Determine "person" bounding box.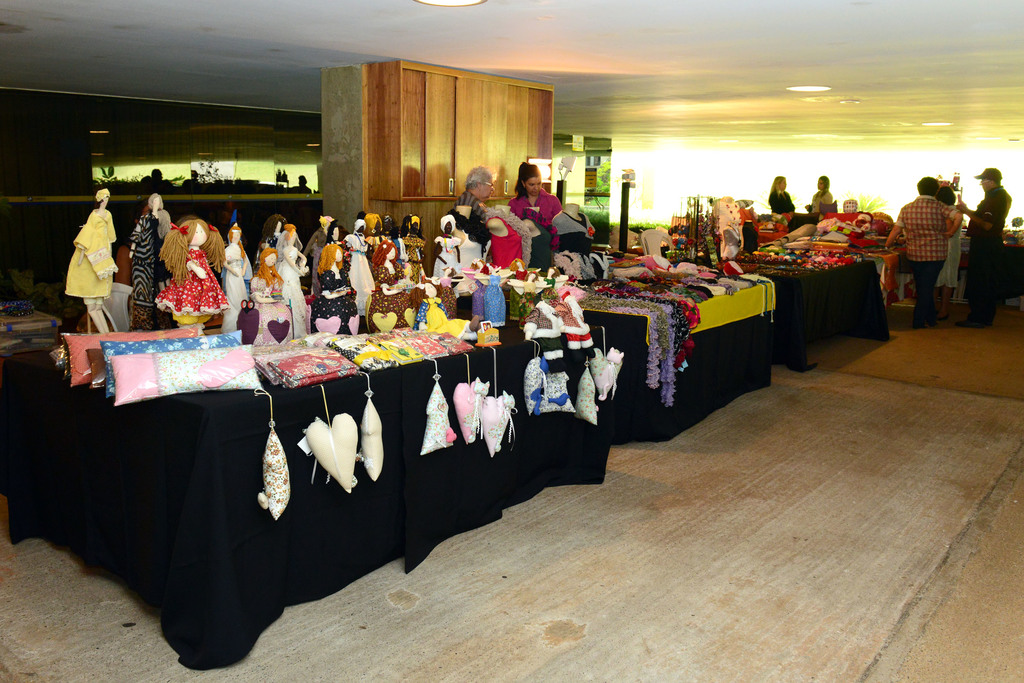
Determined: x1=804, y1=176, x2=835, y2=216.
